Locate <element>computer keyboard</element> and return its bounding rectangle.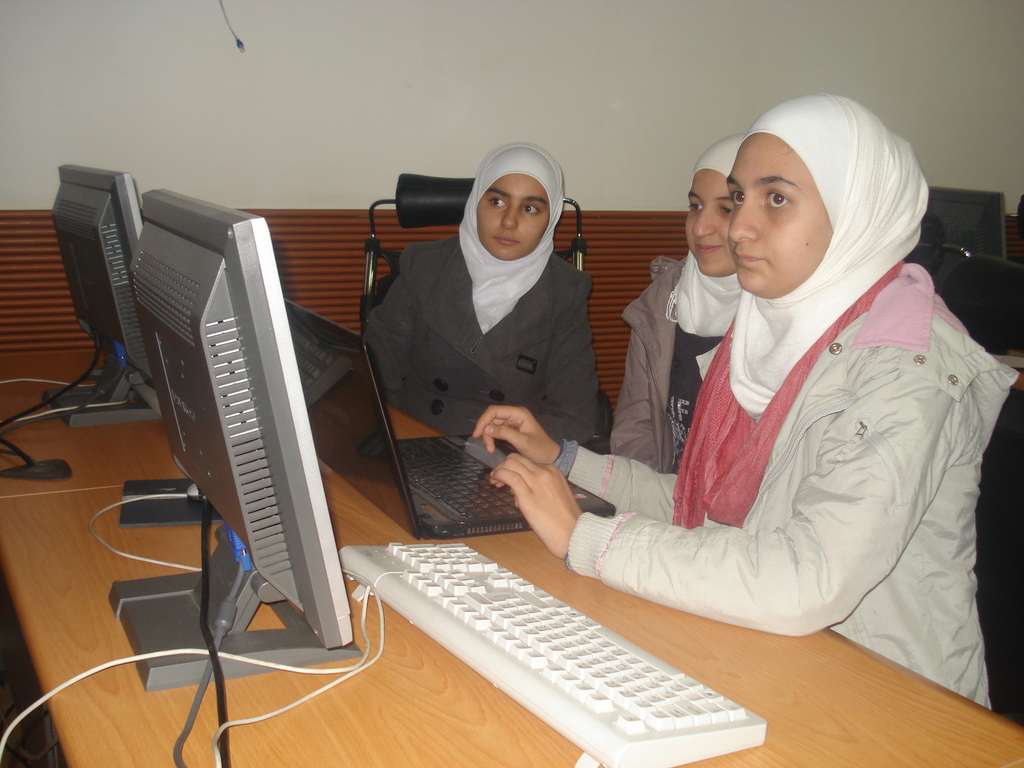
locate(216, 536, 768, 767).
